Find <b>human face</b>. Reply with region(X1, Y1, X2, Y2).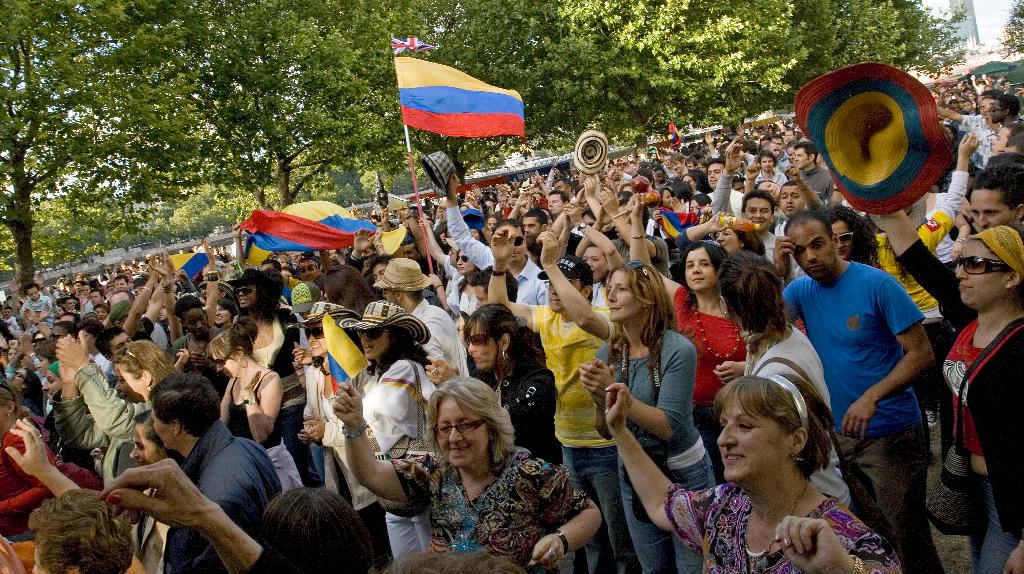
region(155, 393, 170, 452).
